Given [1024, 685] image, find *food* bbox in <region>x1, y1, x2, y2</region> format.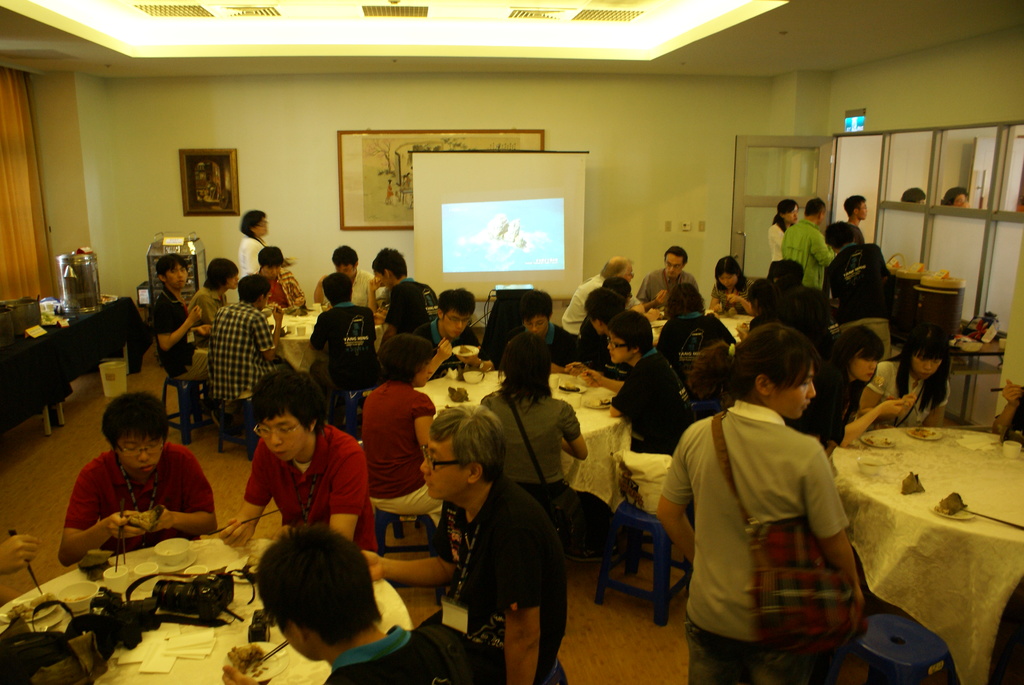
<region>460, 343, 474, 356</region>.
